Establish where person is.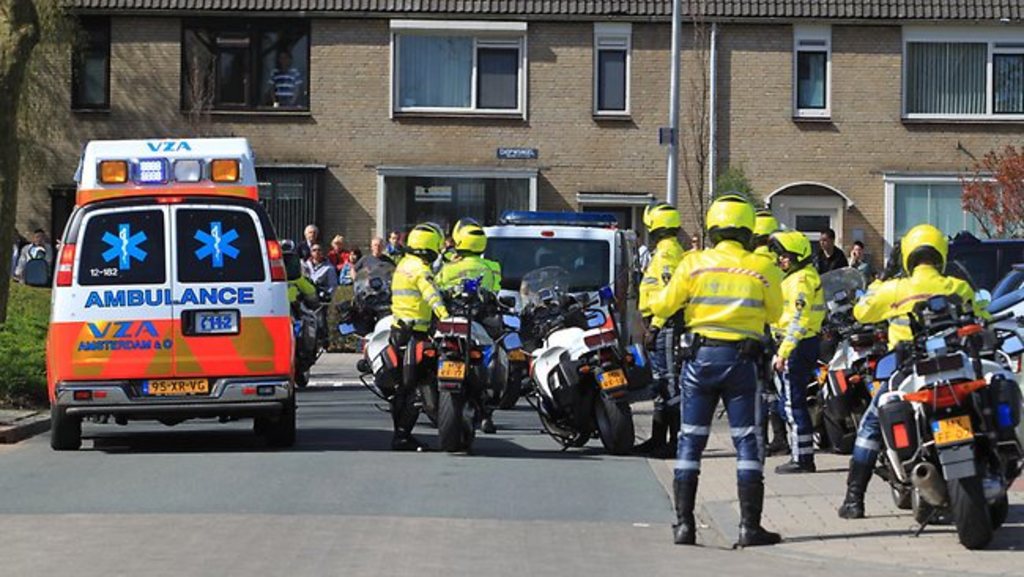
Established at x1=353 y1=238 x2=400 y2=279.
